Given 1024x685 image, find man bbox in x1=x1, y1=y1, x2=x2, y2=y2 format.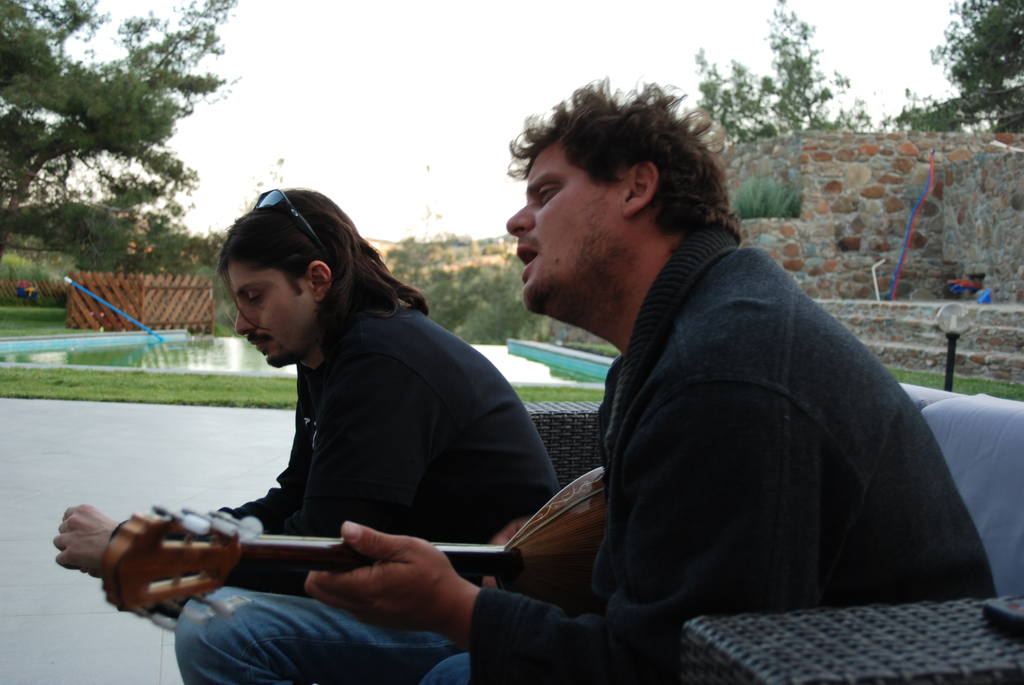
x1=416, y1=98, x2=988, y2=662.
